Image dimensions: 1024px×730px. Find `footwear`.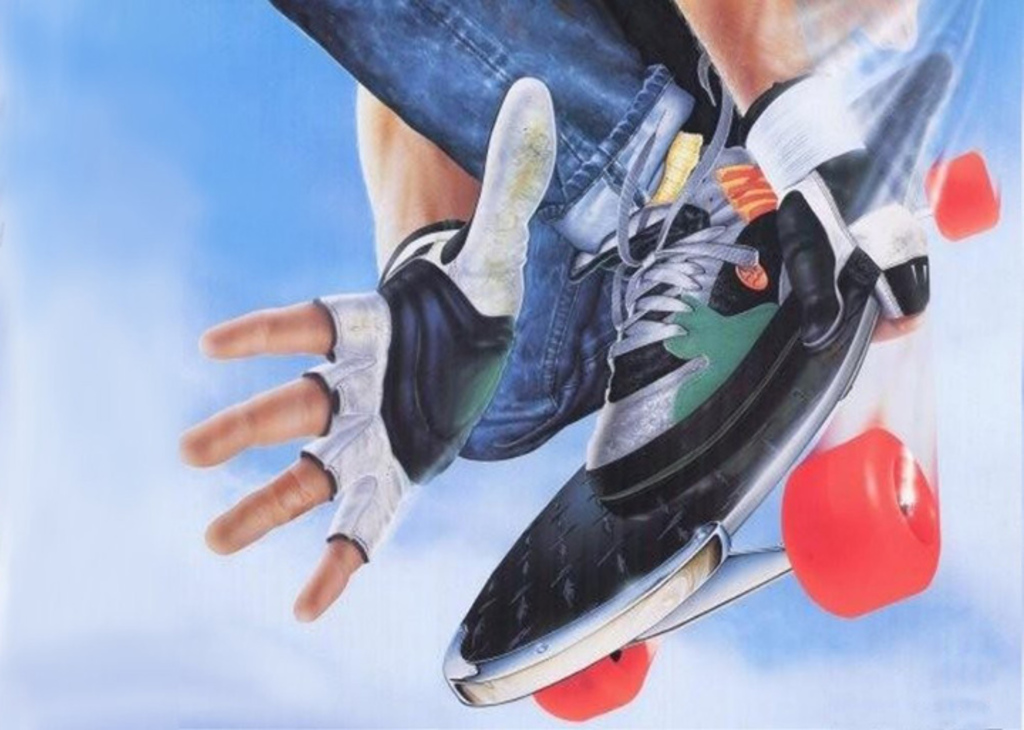
left=582, top=57, right=839, bottom=517.
